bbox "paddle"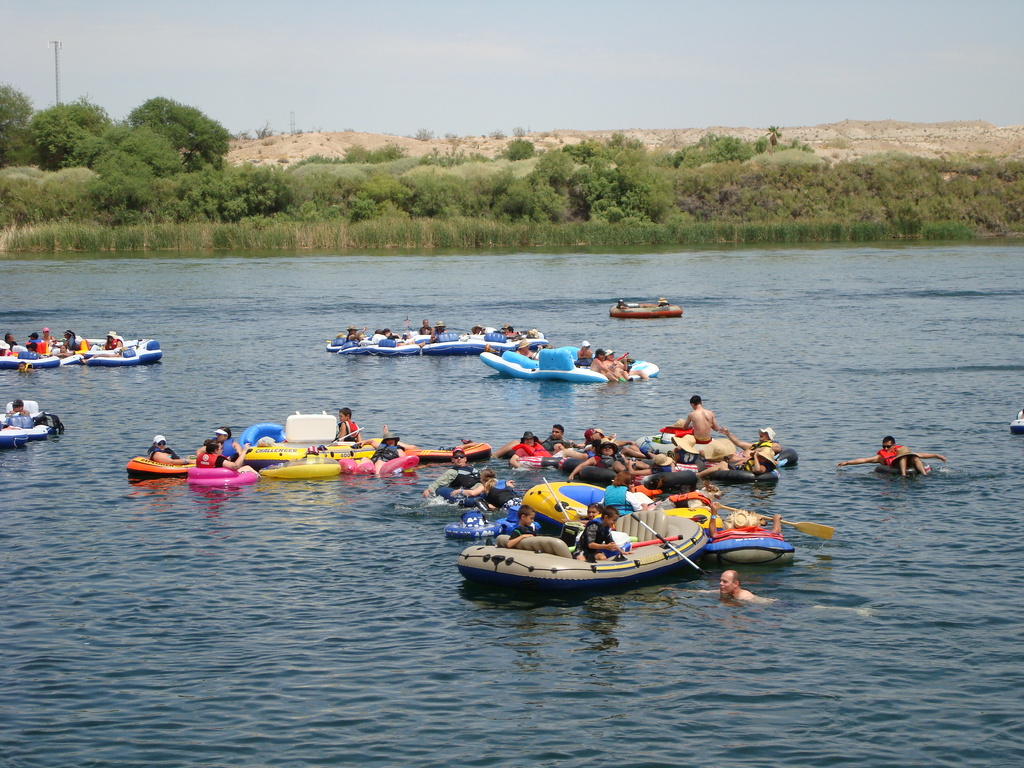
630:510:710:575
